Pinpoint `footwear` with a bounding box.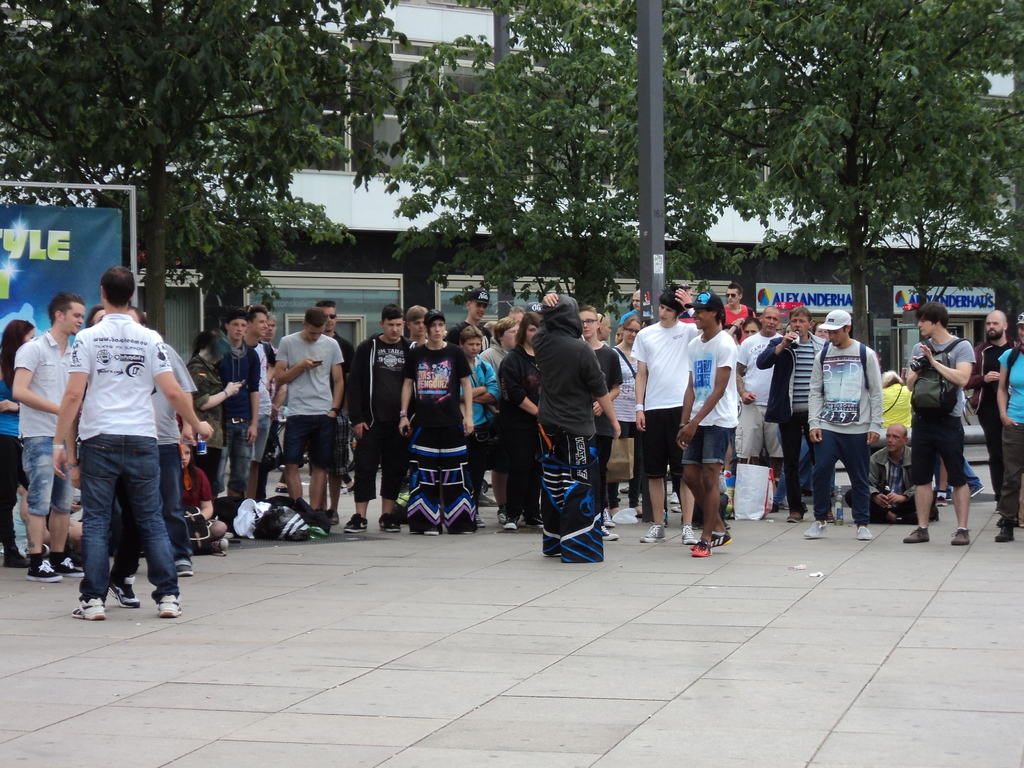
689:540:707:560.
